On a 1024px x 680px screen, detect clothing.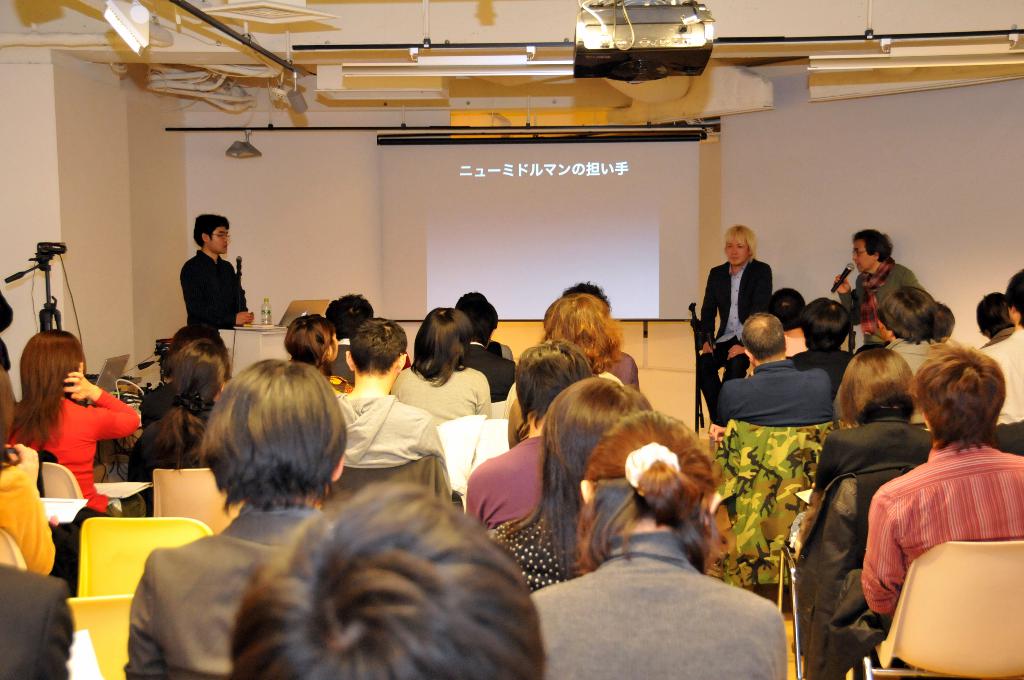
left=847, top=264, right=932, bottom=296.
